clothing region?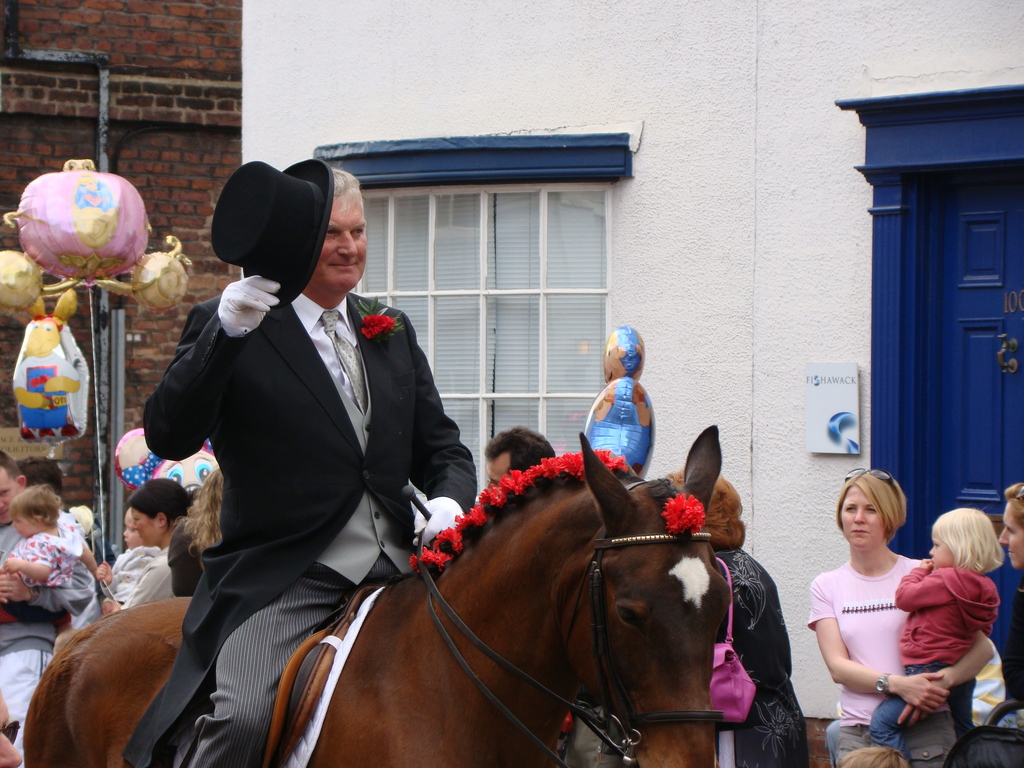
[left=0, top=513, right=92, bottom=602]
